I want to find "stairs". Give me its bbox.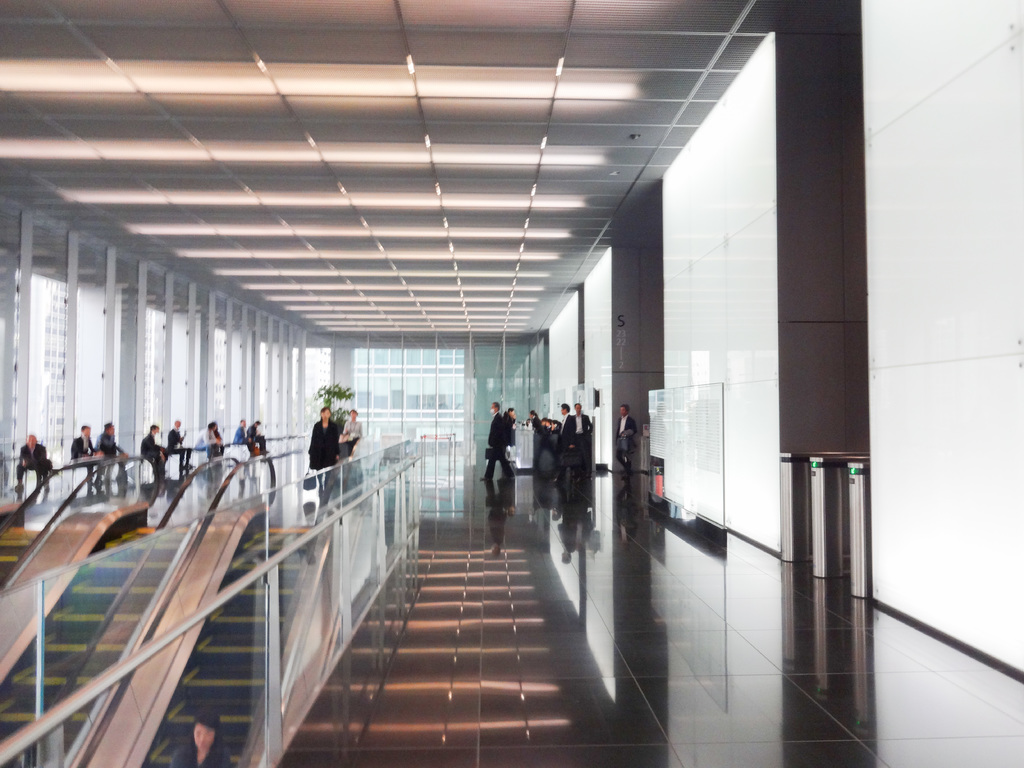
(x1=0, y1=524, x2=43, y2=588).
